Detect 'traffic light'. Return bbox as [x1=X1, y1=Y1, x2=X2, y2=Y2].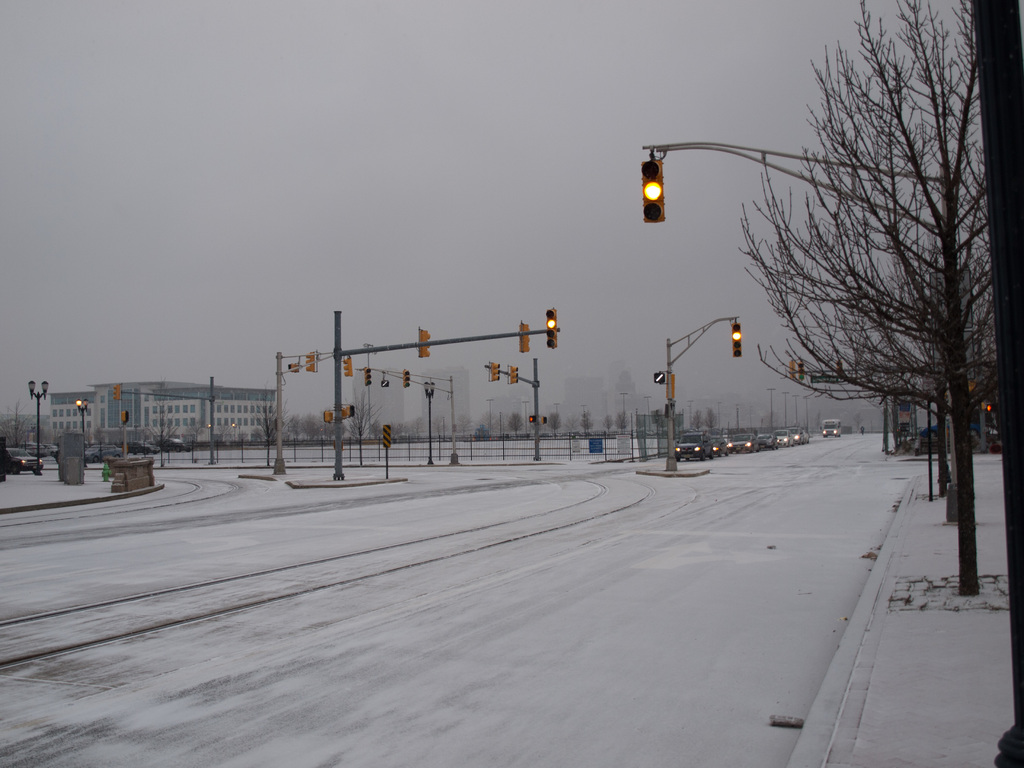
[x1=112, y1=383, x2=123, y2=401].
